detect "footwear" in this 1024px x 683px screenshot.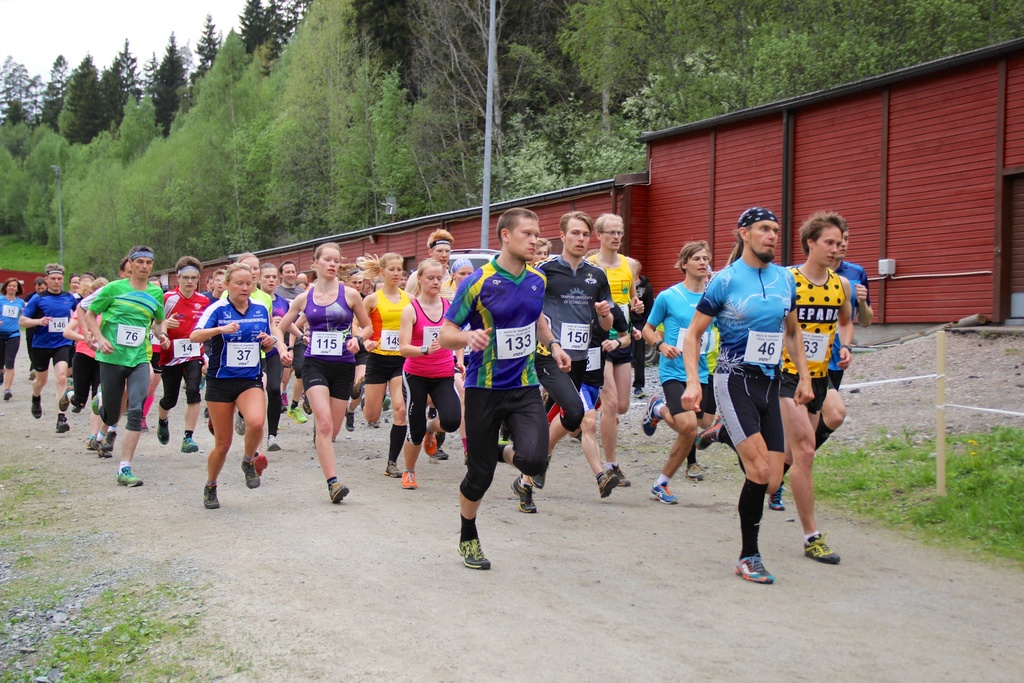
Detection: Rect(291, 407, 307, 427).
